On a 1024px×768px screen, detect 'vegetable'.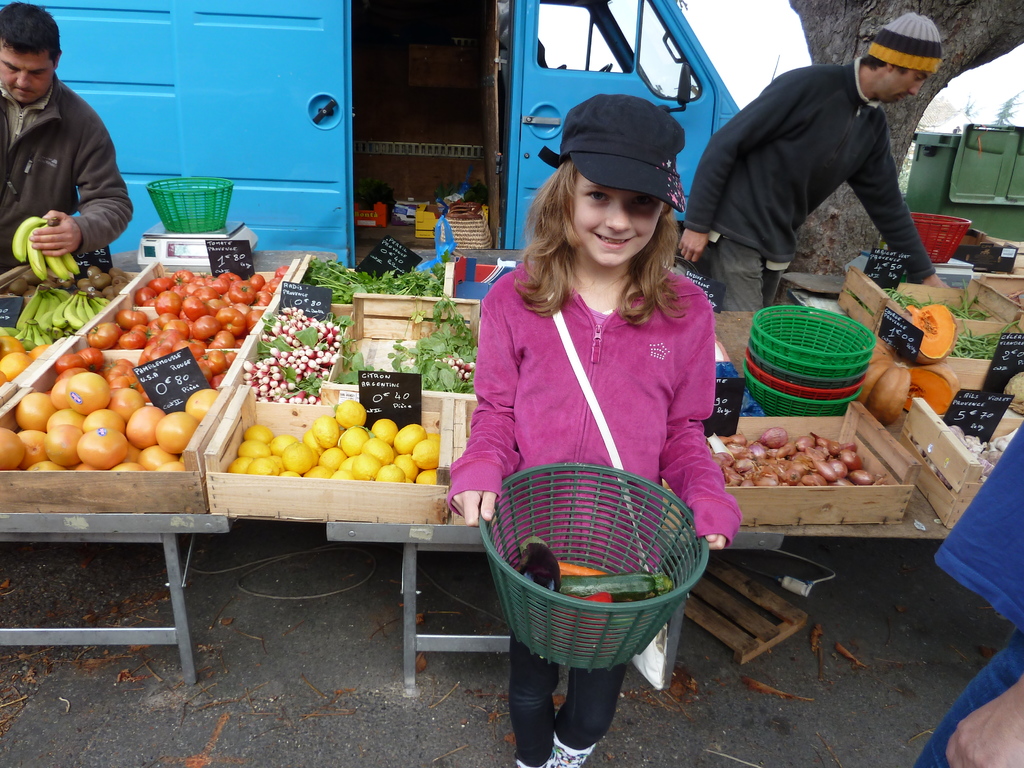
{"x1": 859, "y1": 335, "x2": 961, "y2": 435}.
